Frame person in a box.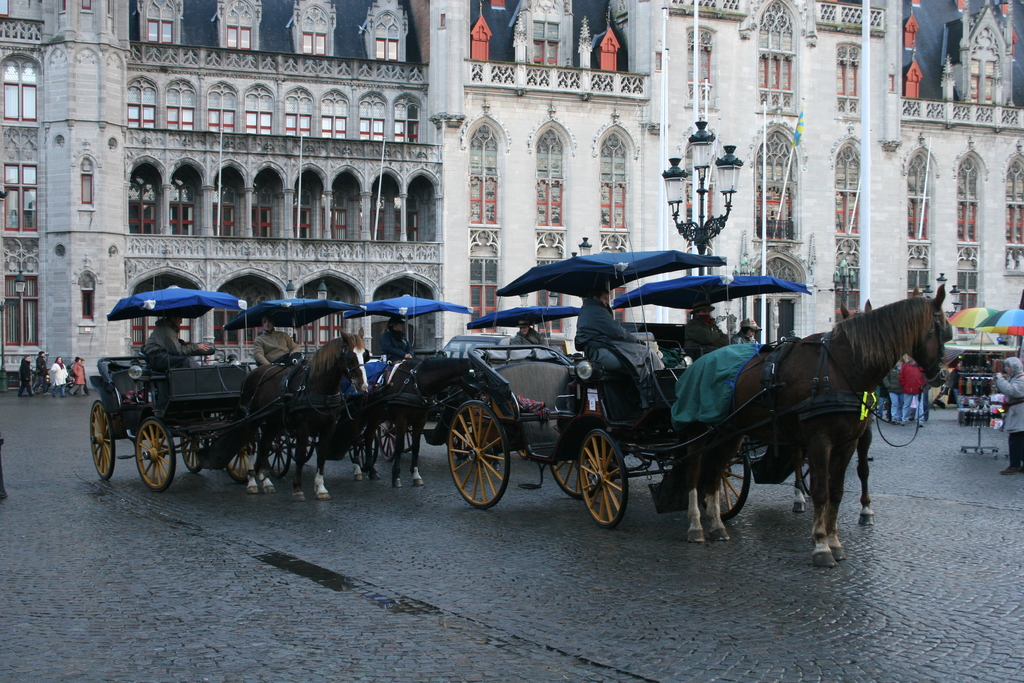
(886, 351, 923, 424).
